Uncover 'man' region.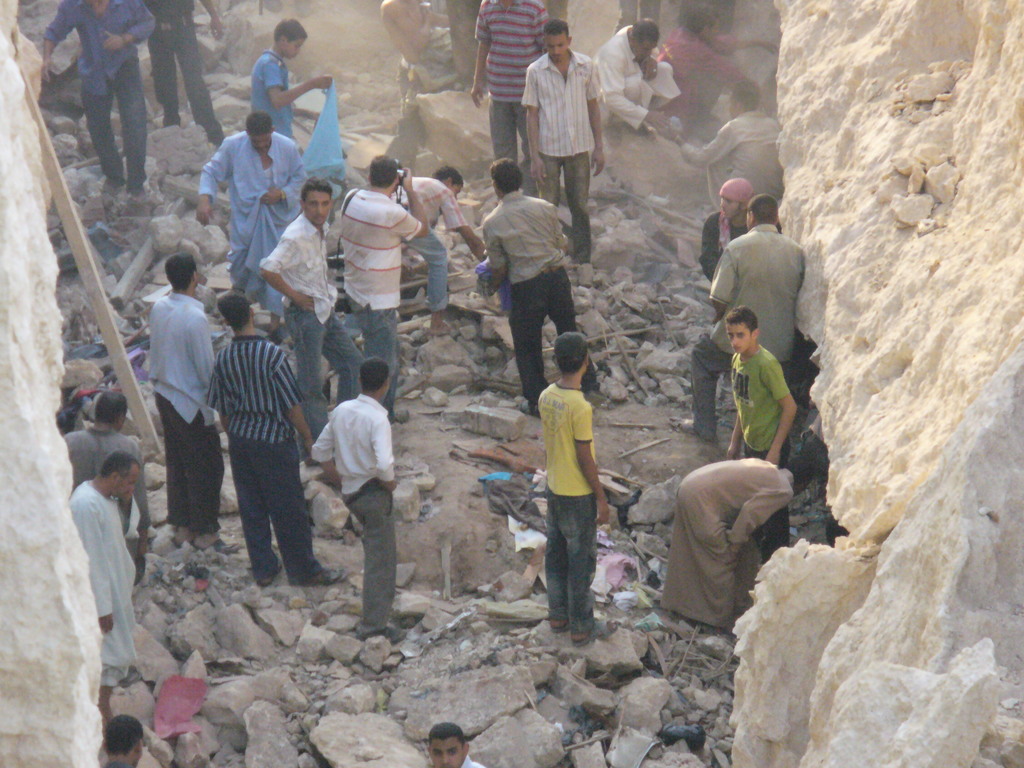
Uncovered: (726, 301, 797, 566).
